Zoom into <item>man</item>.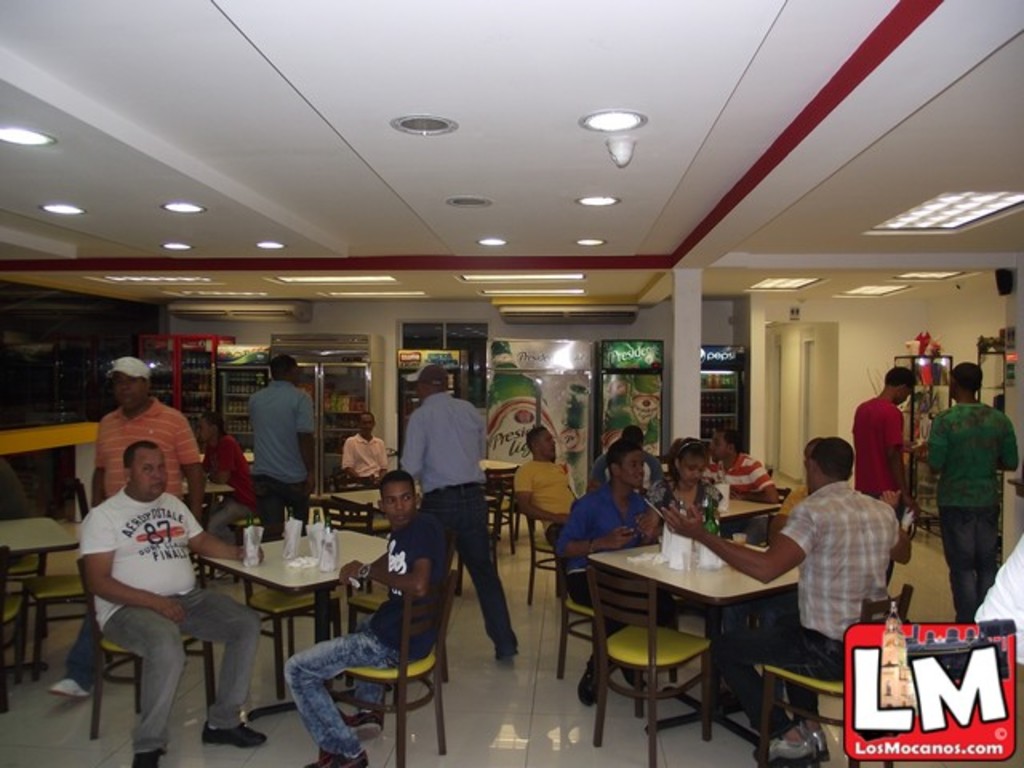
Zoom target: region(555, 437, 656, 696).
